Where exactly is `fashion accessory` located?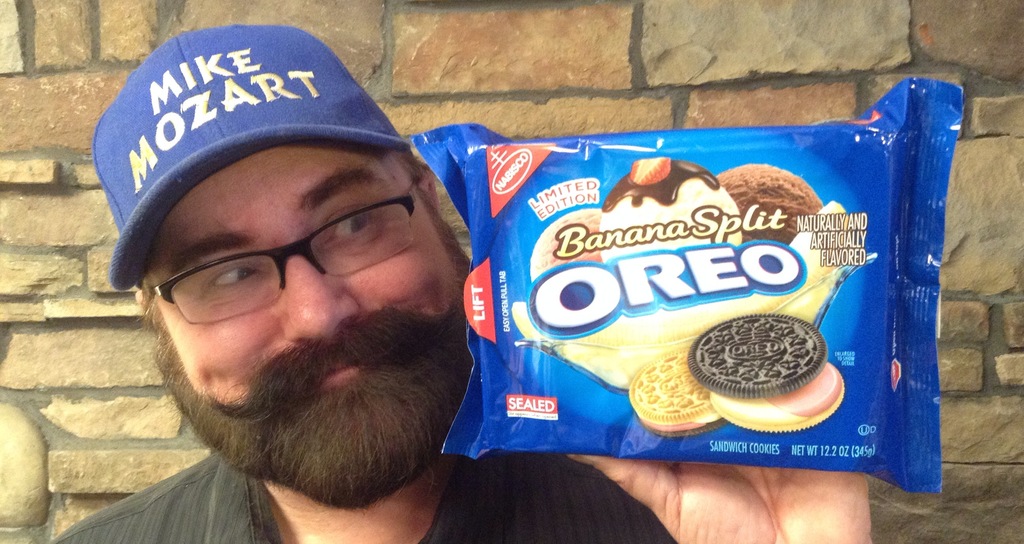
Its bounding box is box=[90, 22, 420, 289].
